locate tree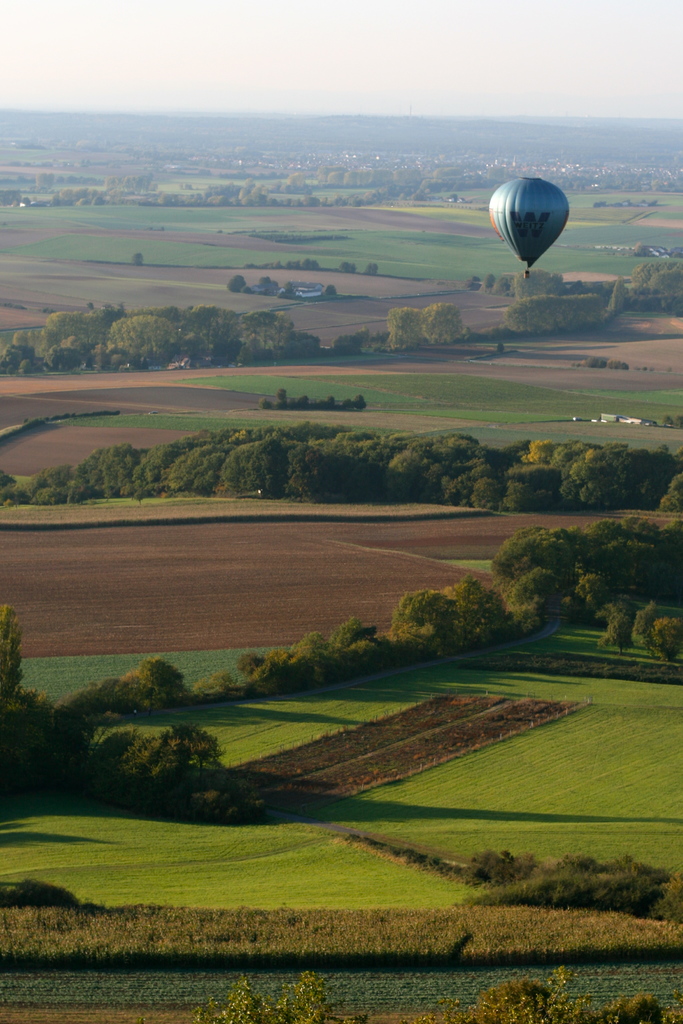
<bbox>31, 169, 53, 192</bbox>
